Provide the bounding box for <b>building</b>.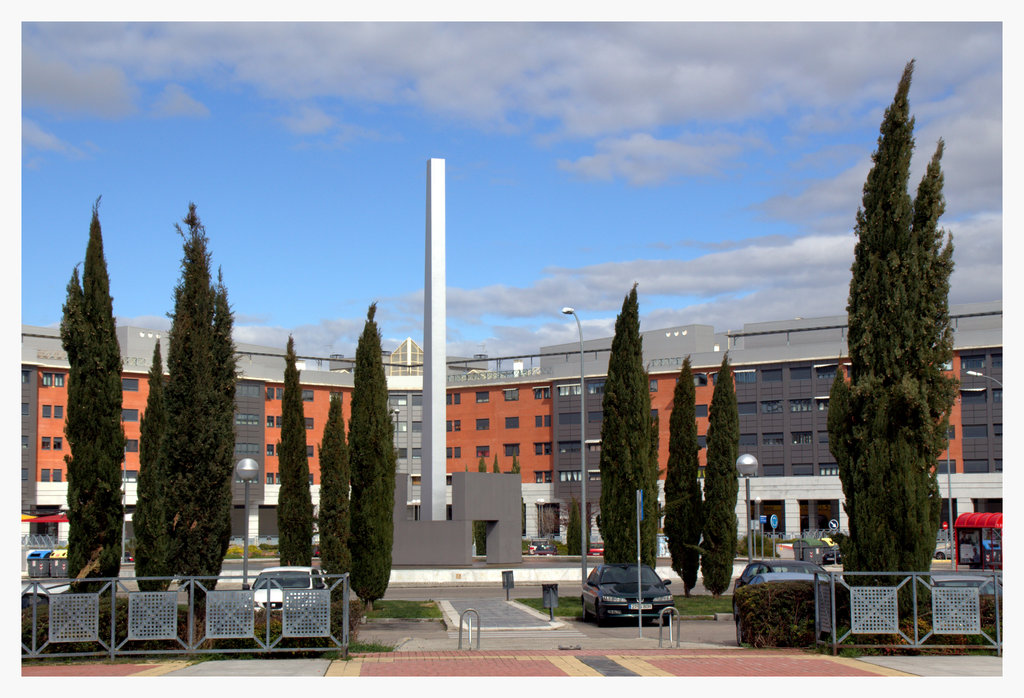
x1=20 y1=295 x2=1004 y2=572.
